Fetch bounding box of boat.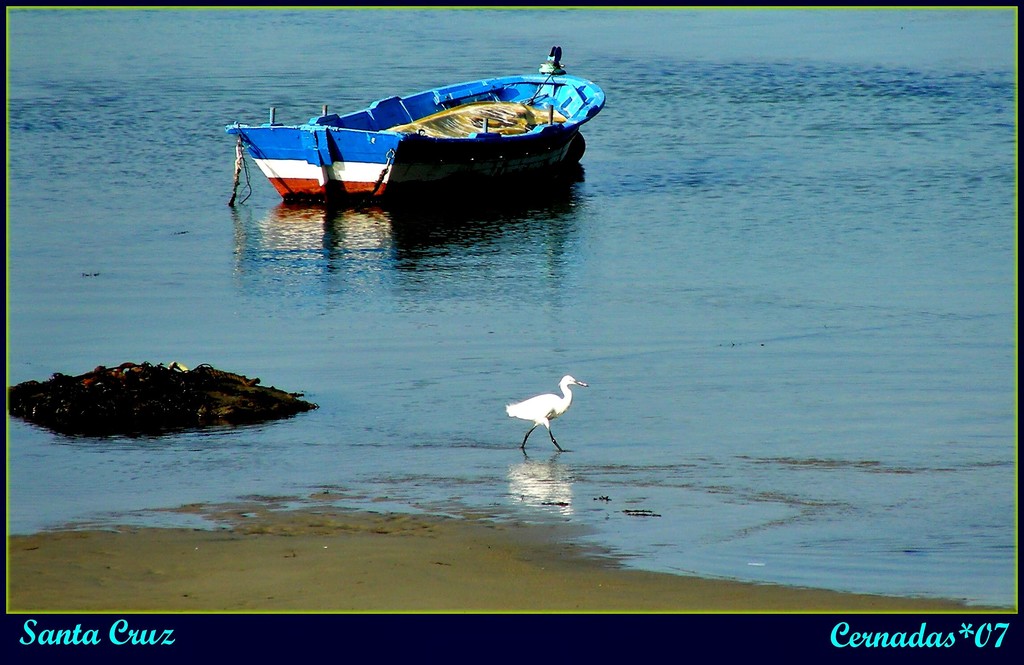
Bbox: select_region(216, 49, 609, 202).
